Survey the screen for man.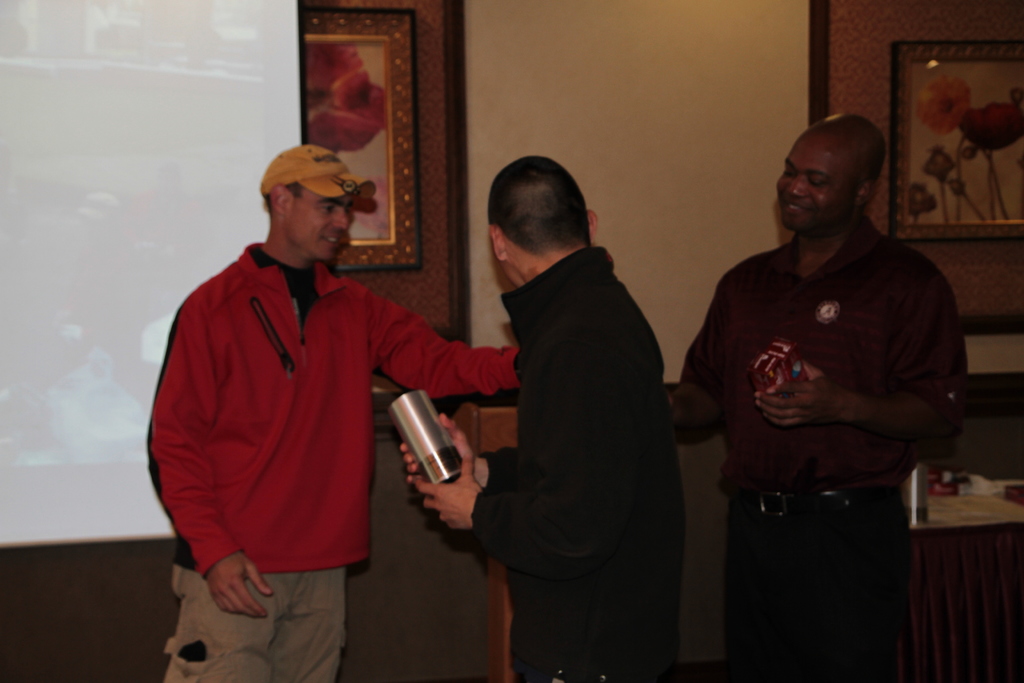
Survey found: left=147, top=145, right=525, bottom=682.
